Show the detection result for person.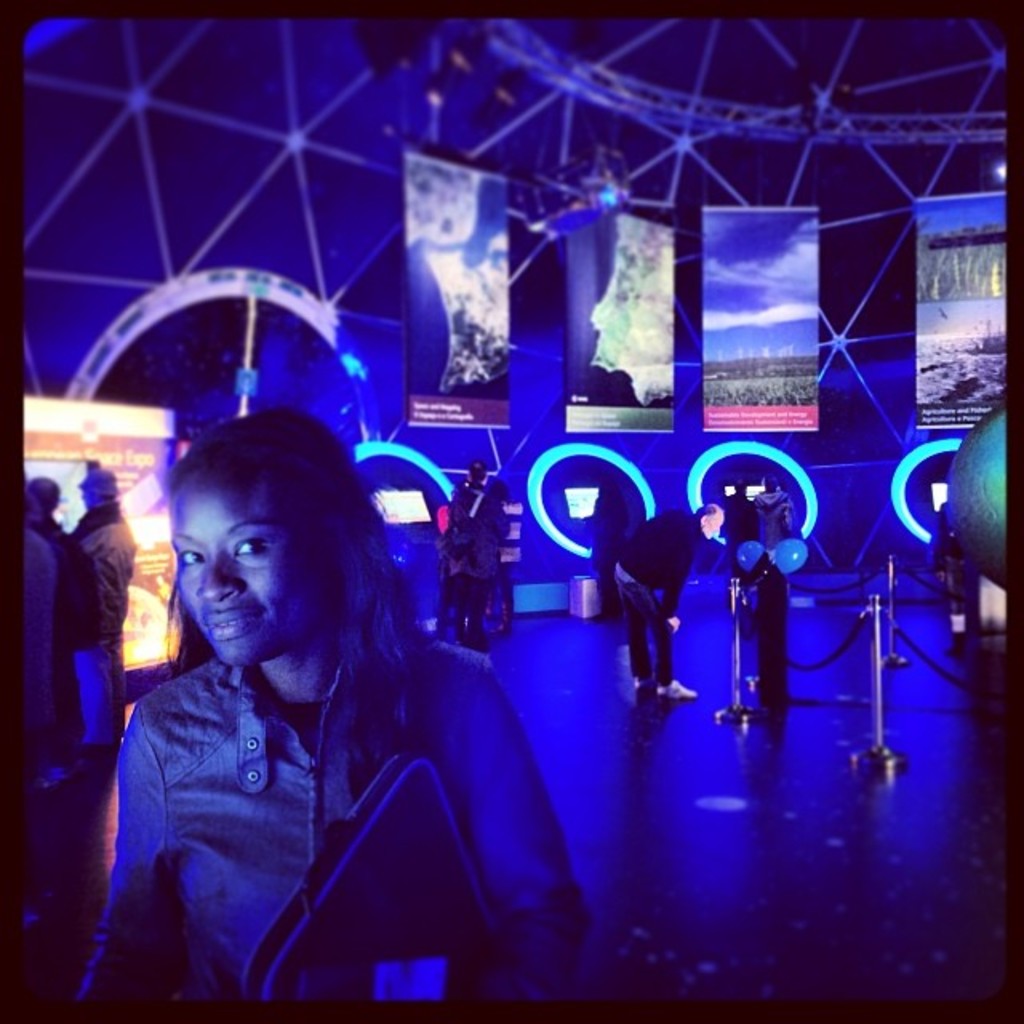
{"x1": 755, "y1": 475, "x2": 802, "y2": 552}.
